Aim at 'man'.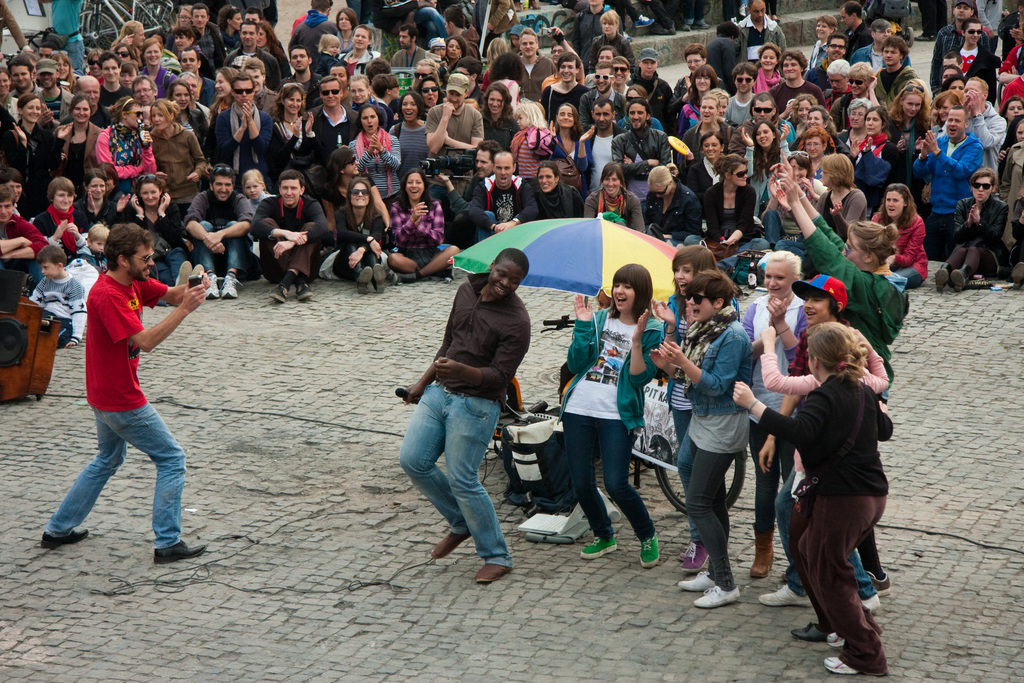
Aimed at region(769, 60, 824, 107).
